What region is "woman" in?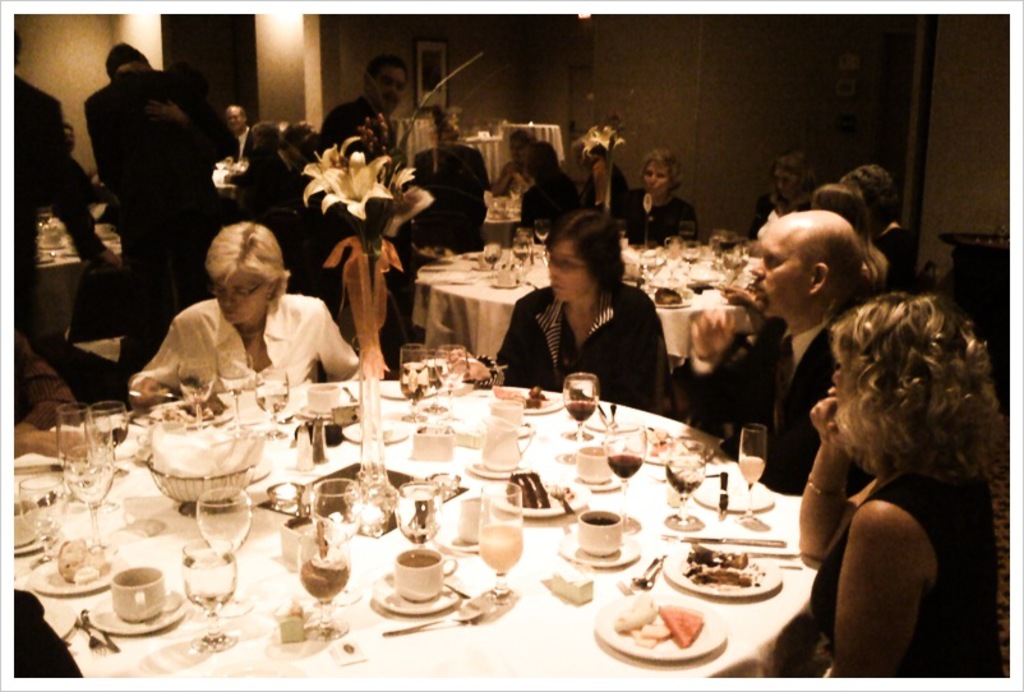
(123, 218, 359, 414).
